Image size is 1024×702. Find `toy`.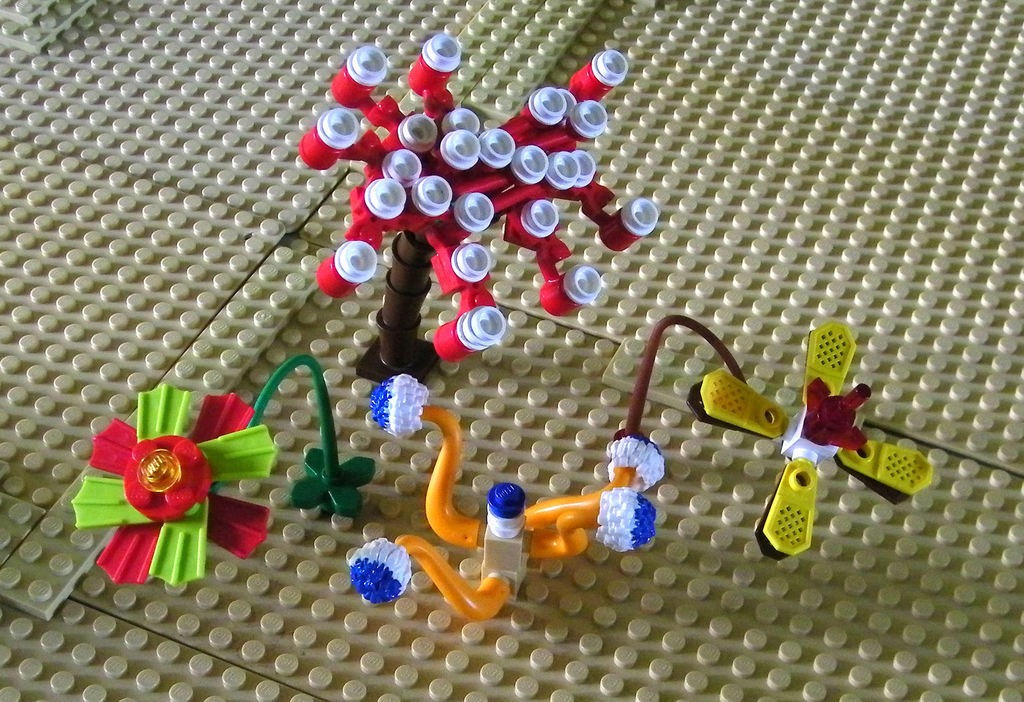
[left=595, top=323, right=959, bottom=574].
